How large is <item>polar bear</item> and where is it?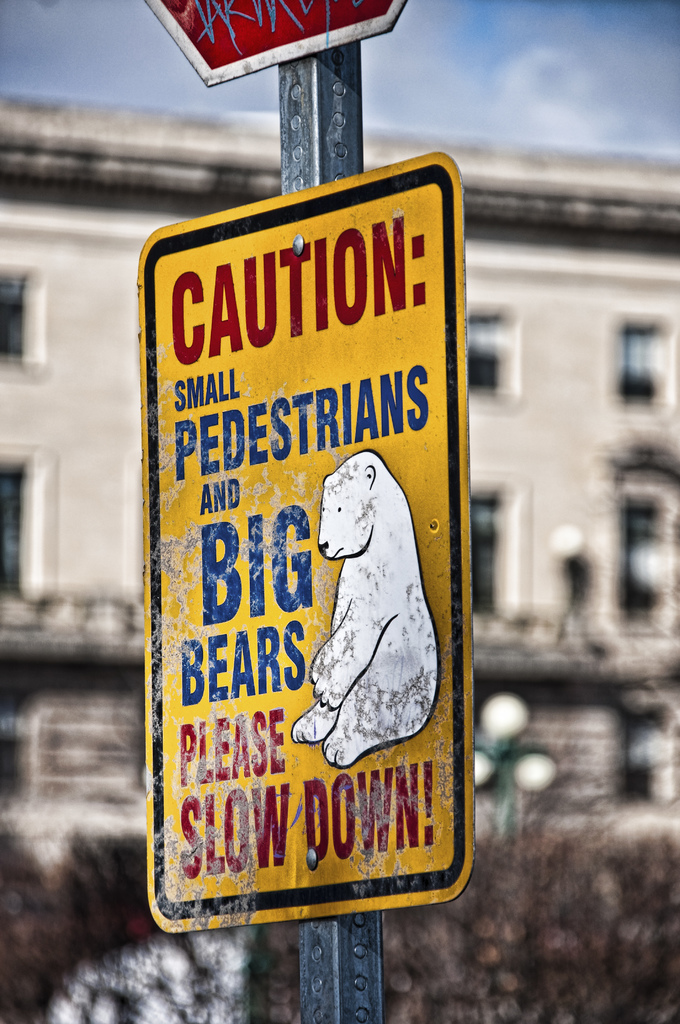
Bounding box: bbox=[287, 449, 433, 770].
